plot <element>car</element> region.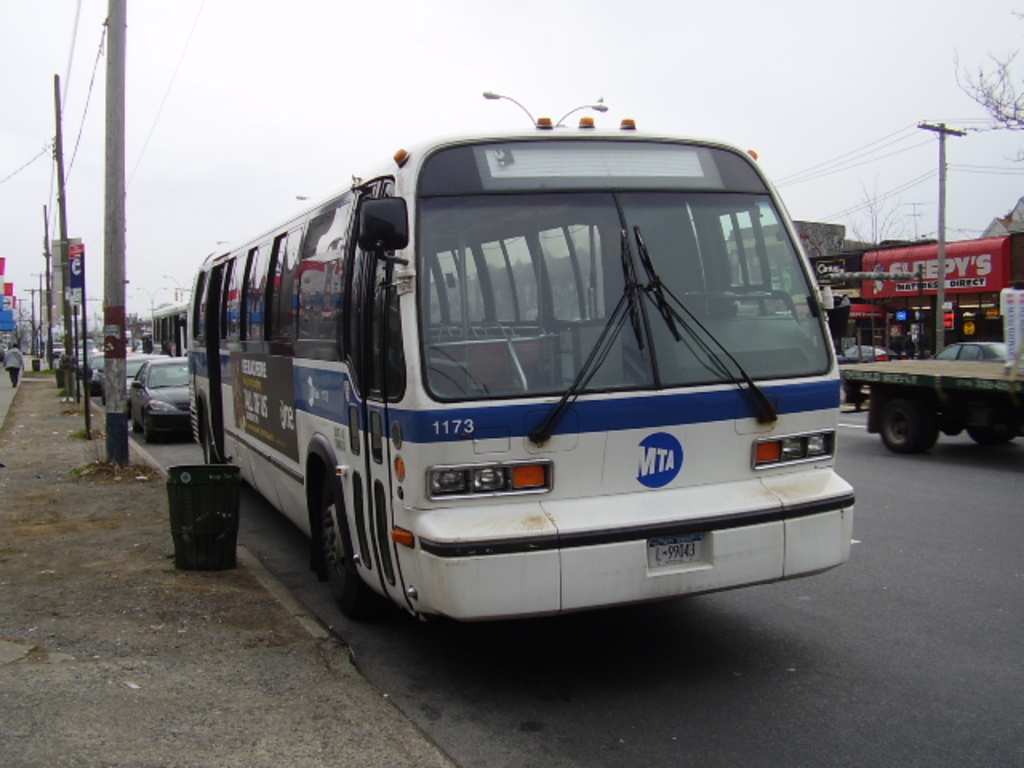
Plotted at [50, 347, 69, 358].
